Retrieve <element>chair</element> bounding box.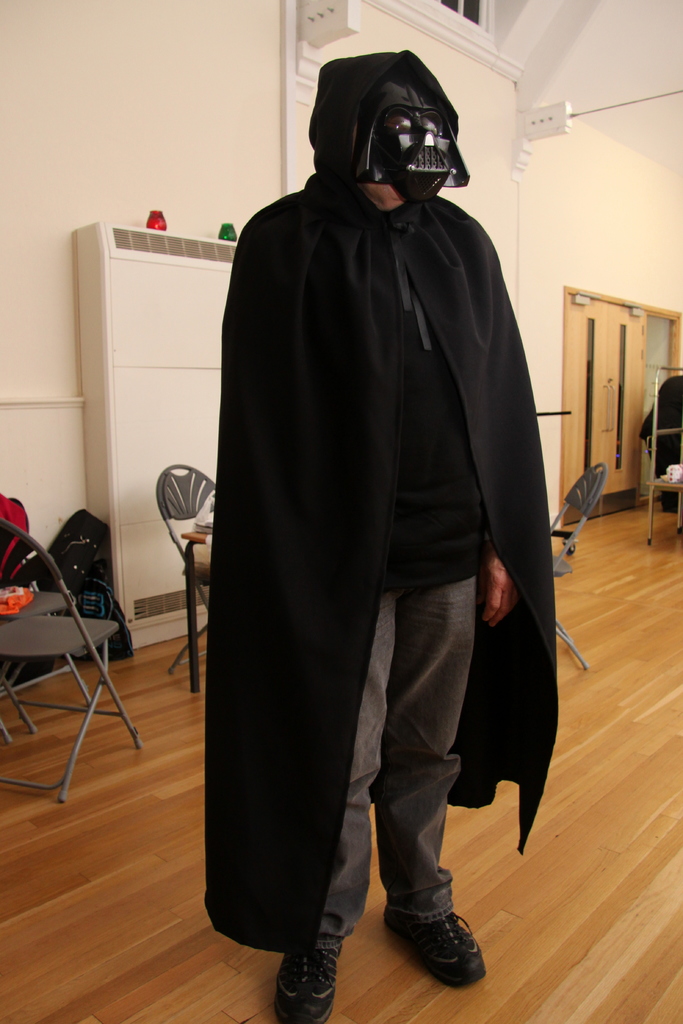
Bounding box: [145,460,235,673].
